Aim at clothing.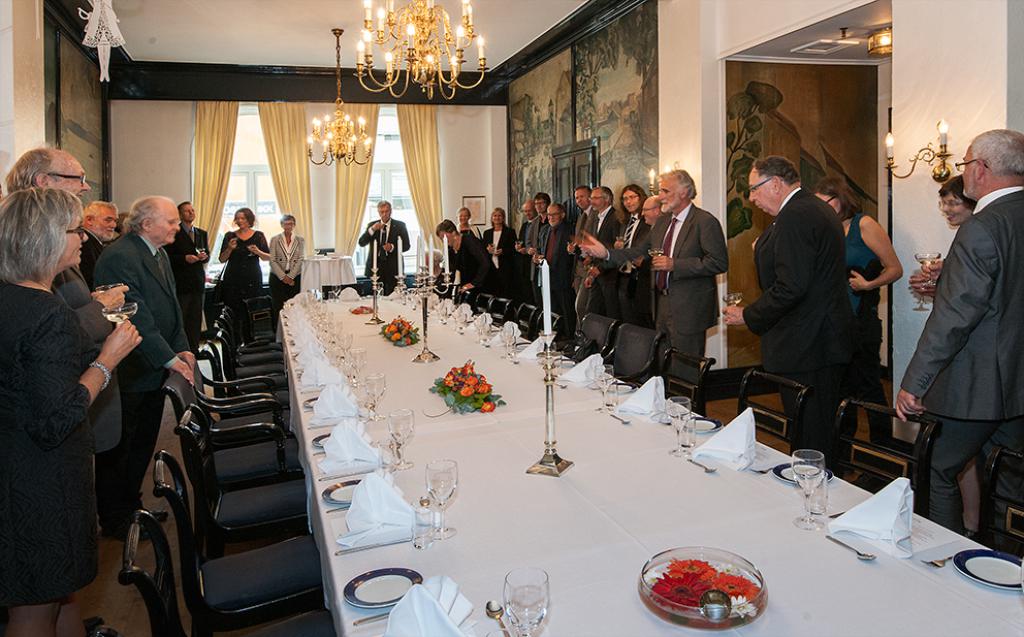
Aimed at region(622, 214, 674, 336).
